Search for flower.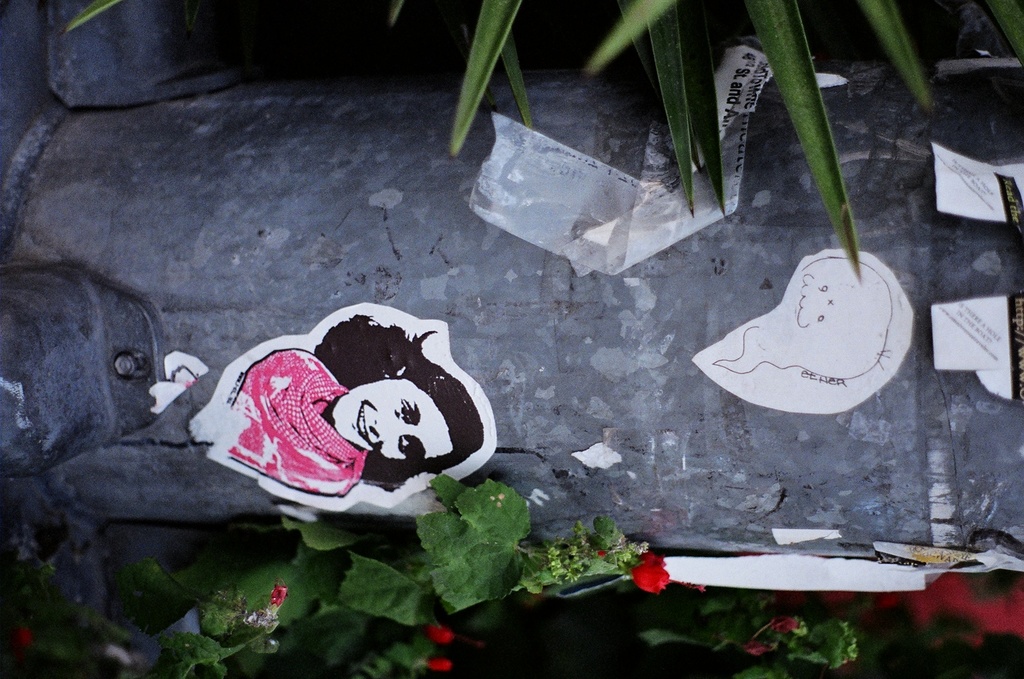
Found at {"left": 431, "top": 623, "right": 455, "bottom": 644}.
